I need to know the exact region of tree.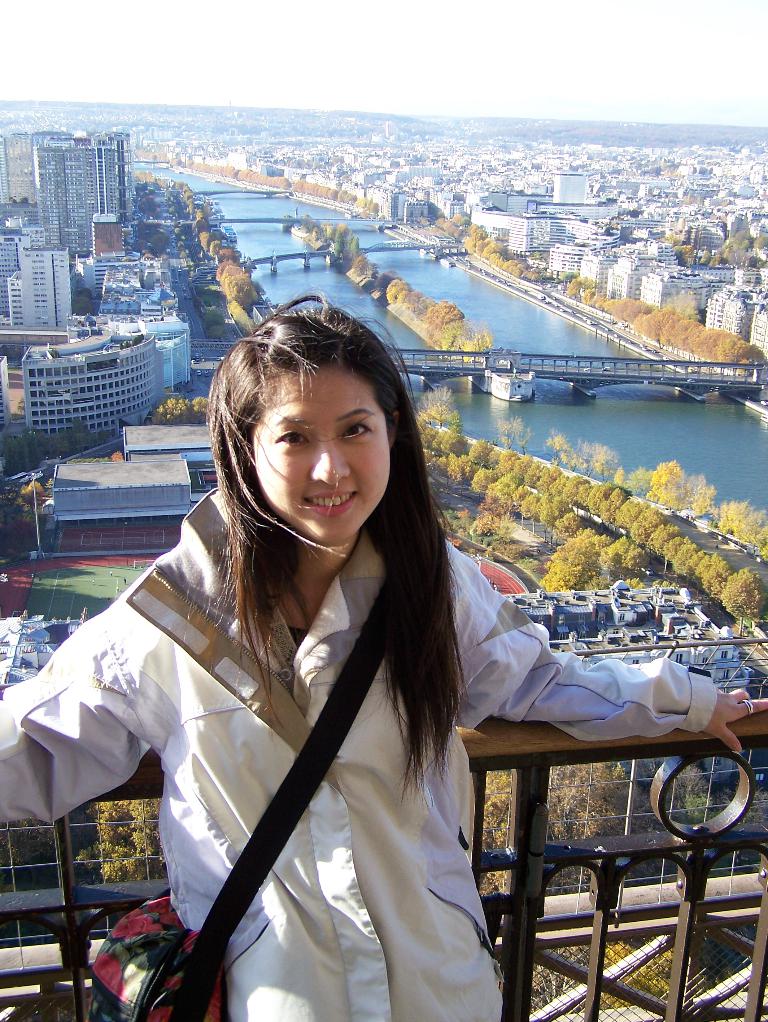
Region: pyautogui.locateOnScreen(727, 570, 765, 640).
